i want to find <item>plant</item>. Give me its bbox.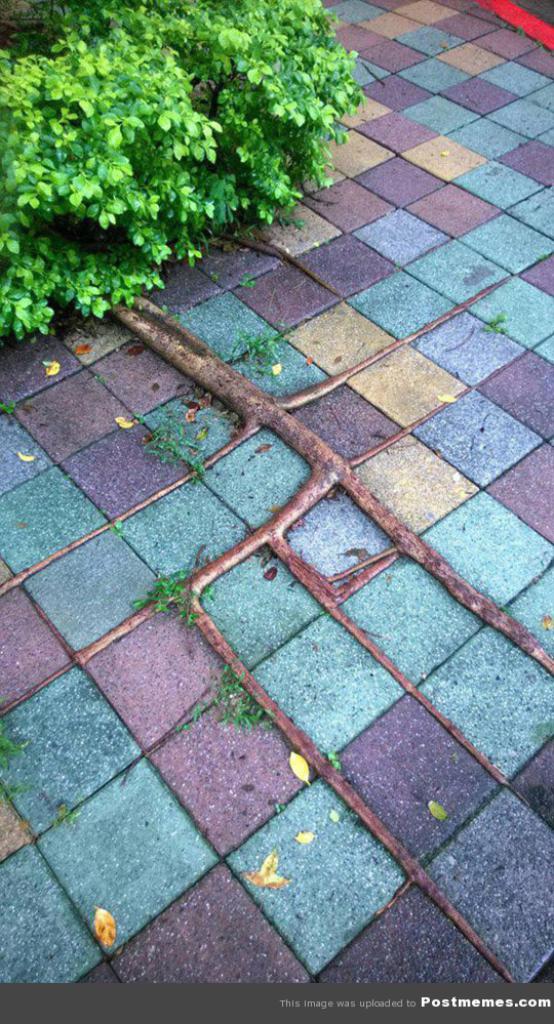
171, 654, 292, 736.
